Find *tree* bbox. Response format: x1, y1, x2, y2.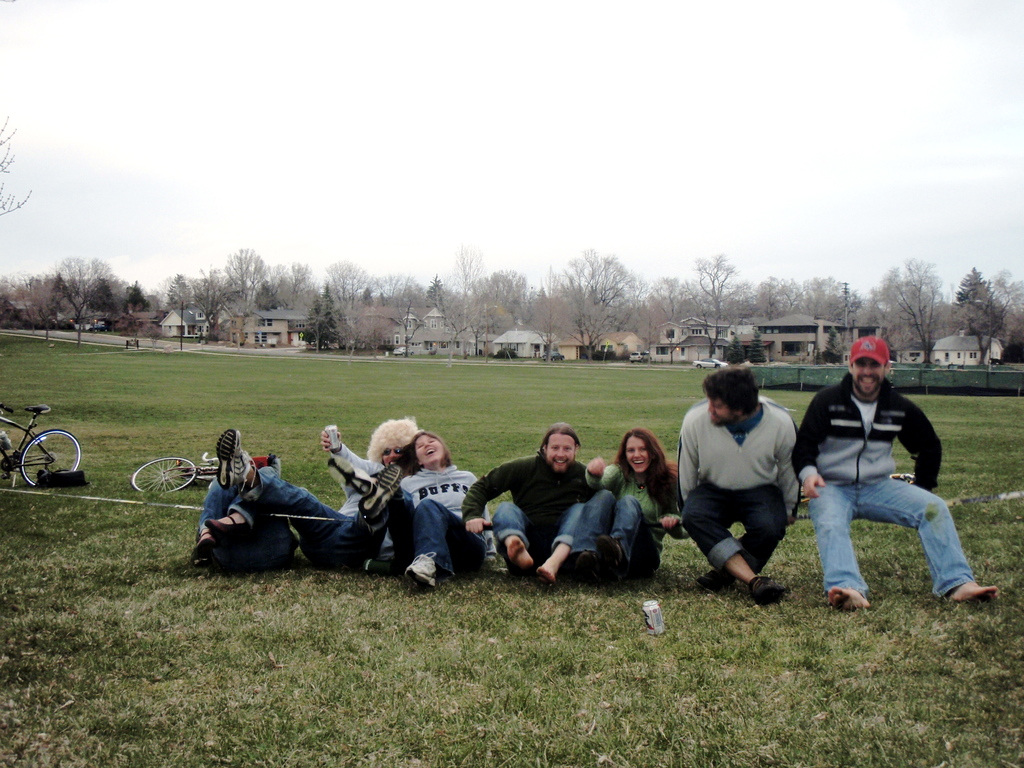
986, 271, 1023, 346.
